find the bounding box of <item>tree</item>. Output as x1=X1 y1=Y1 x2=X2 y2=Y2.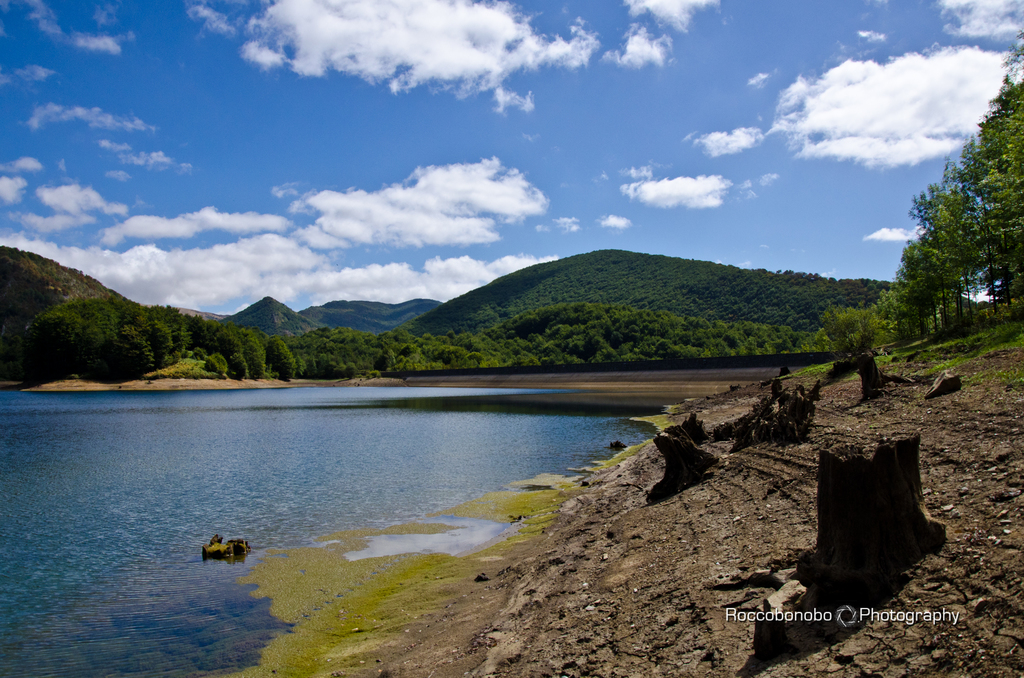
x1=210 y1=328 x2=246 y2=365.
